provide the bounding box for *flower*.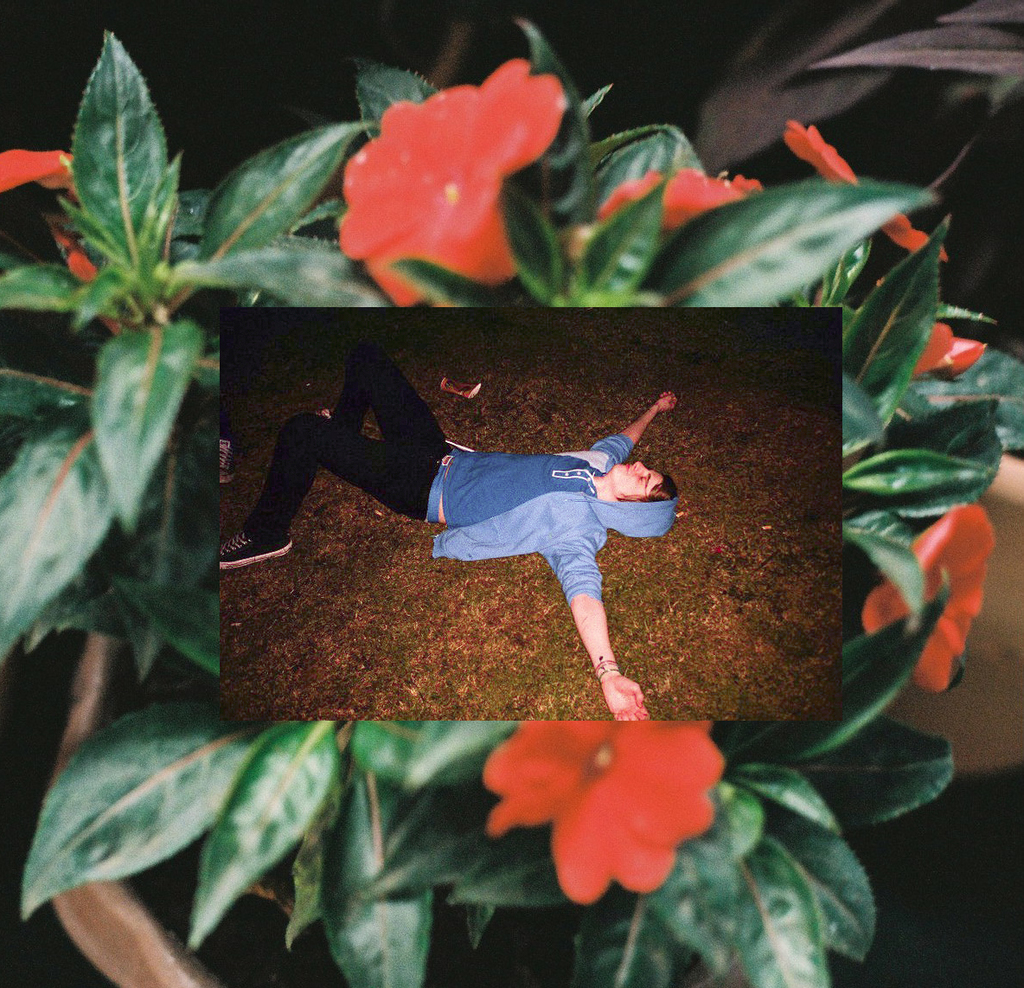
region(349, 83, 534, 310).
